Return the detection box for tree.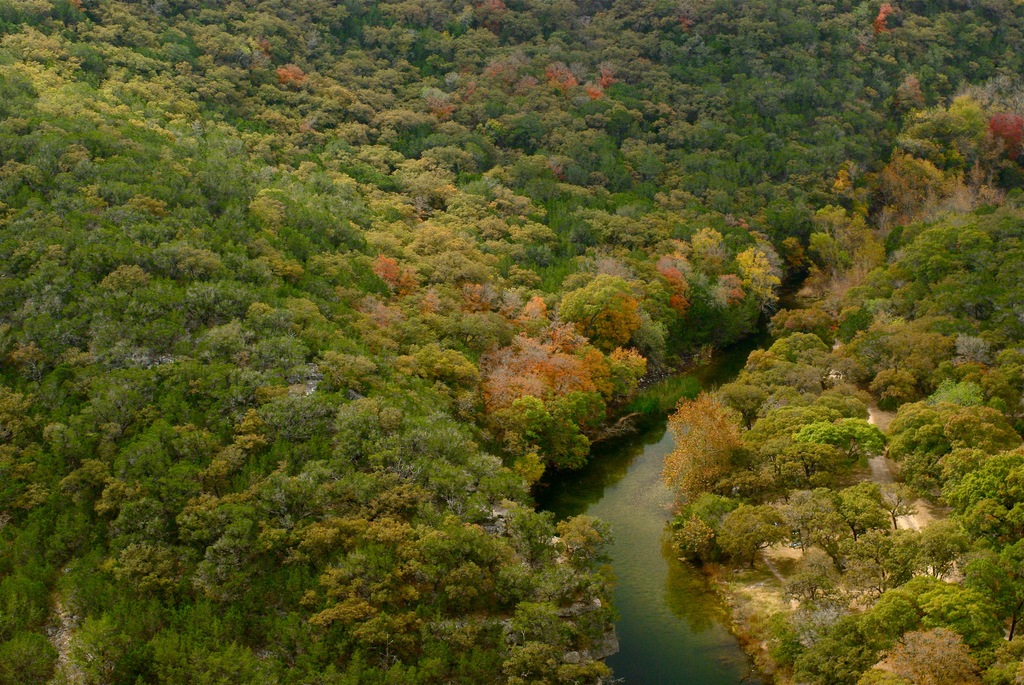
[678, 386, 750, 504].
